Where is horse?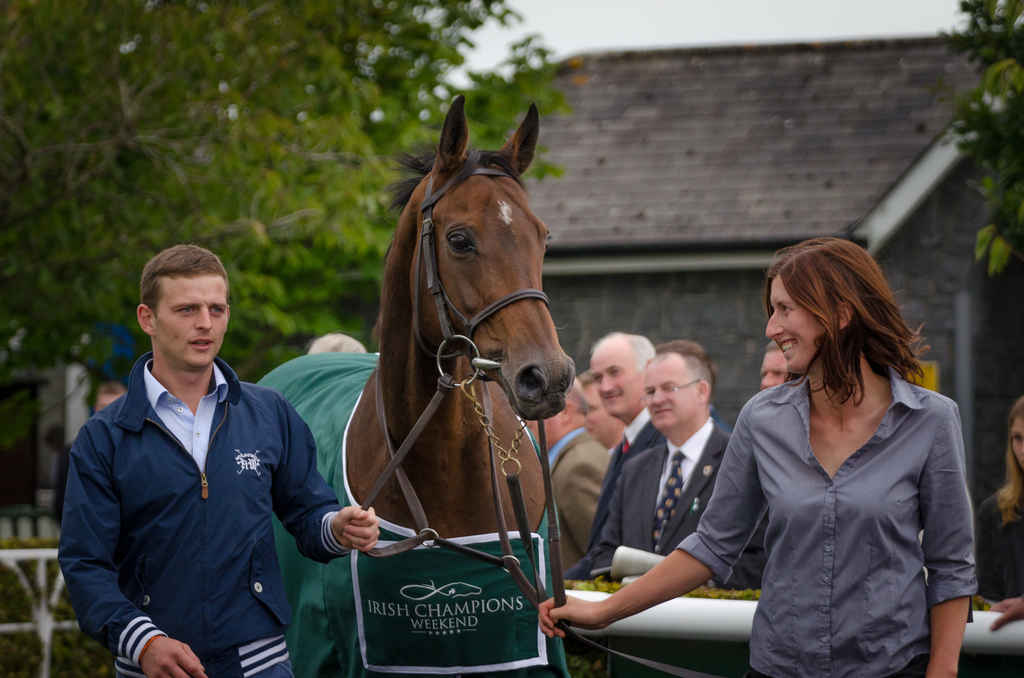
(left=252, top=94, right=577, bottom=675).
